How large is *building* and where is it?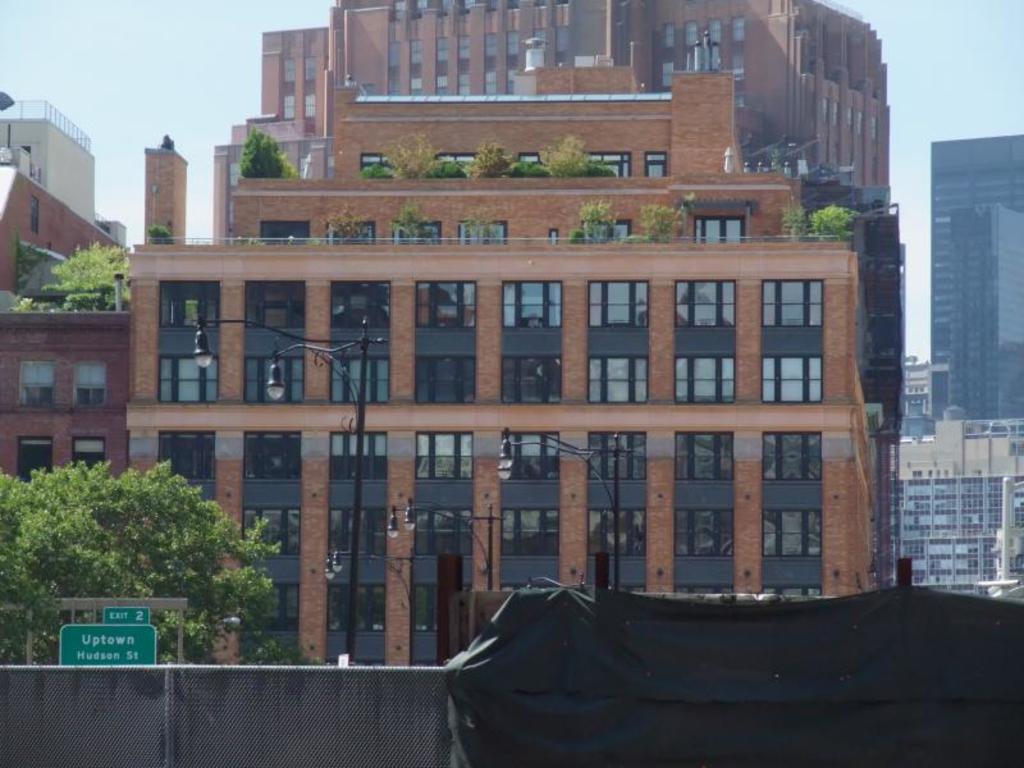
Bounding box: <box>929,133,1023,416</box>.
